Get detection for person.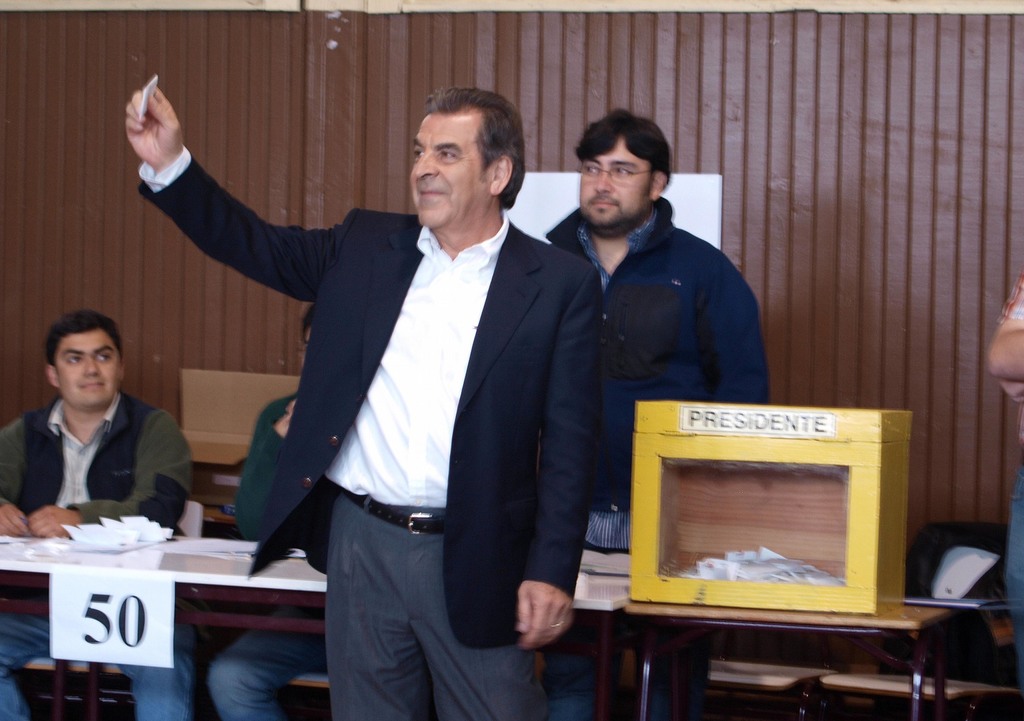
Detection: 121/79/600/720.
